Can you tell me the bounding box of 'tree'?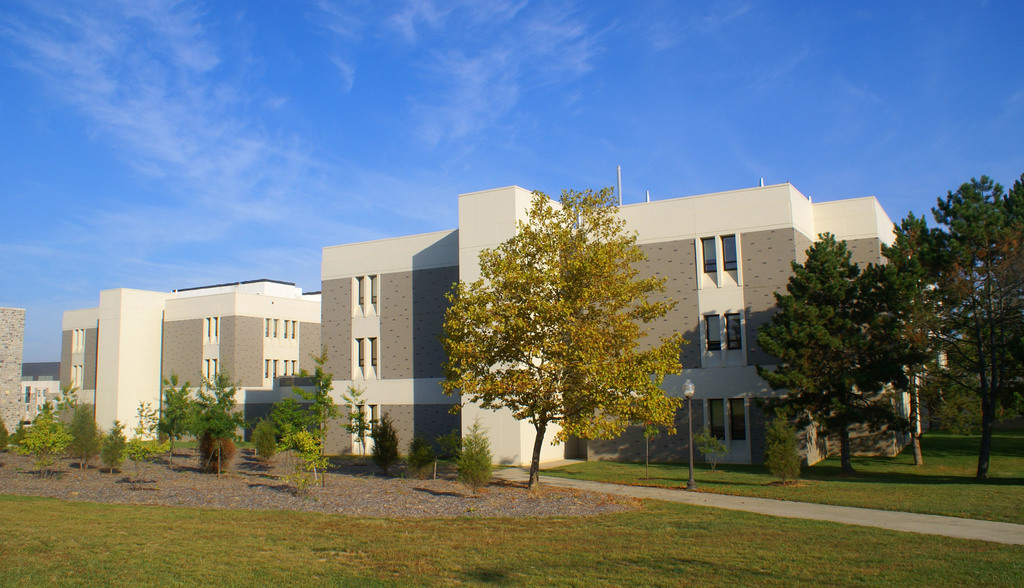
(x1=0, y1=421, x2=31, y2=454).
